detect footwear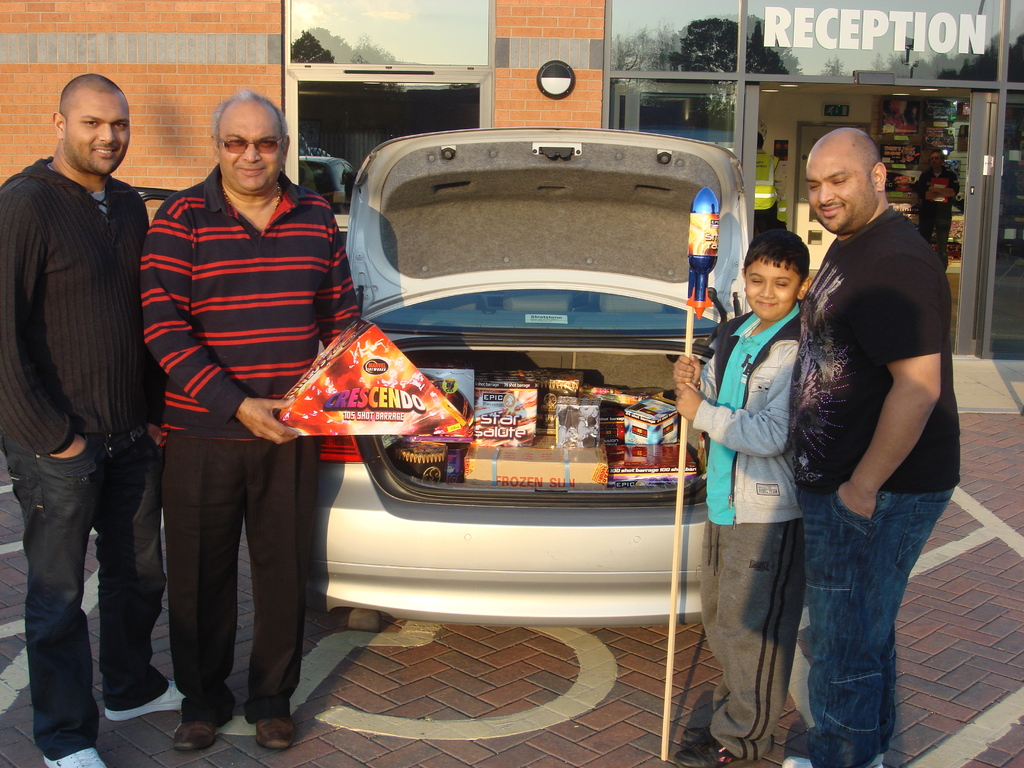
<box>253,715,294,747</box>
